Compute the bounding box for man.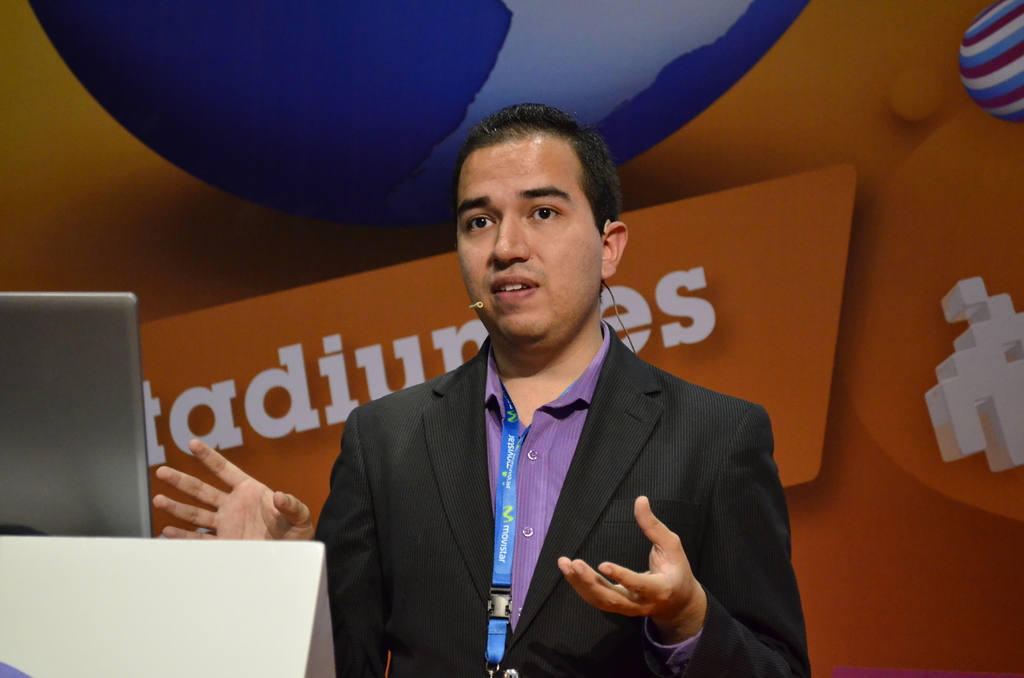
(309,129,777,664).
